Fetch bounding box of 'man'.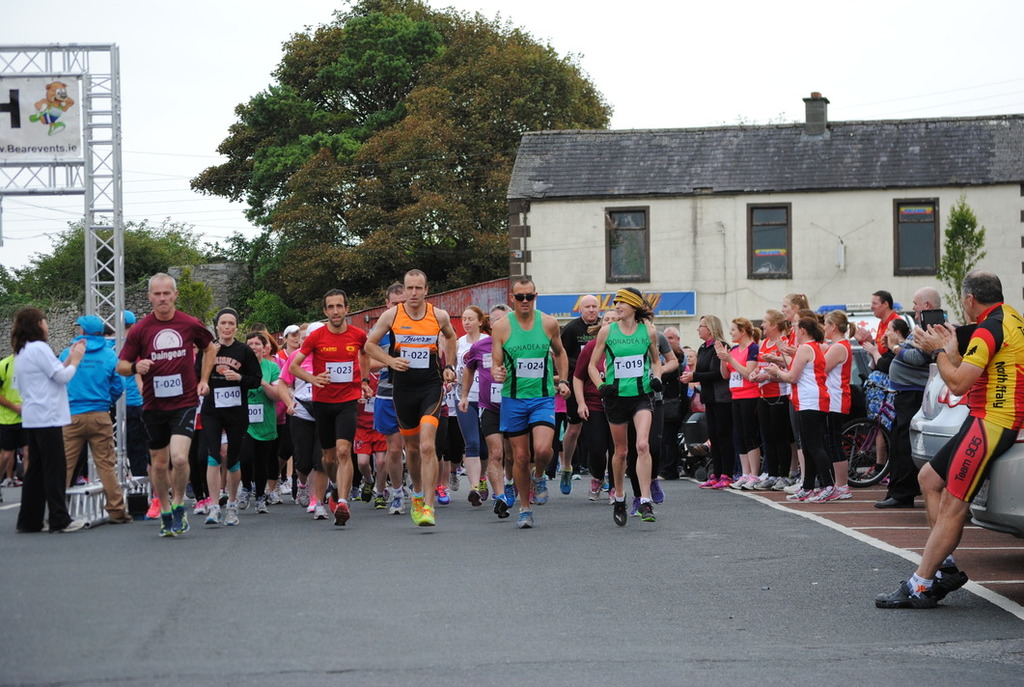
Bbox: (872, 285, 955, 510).
